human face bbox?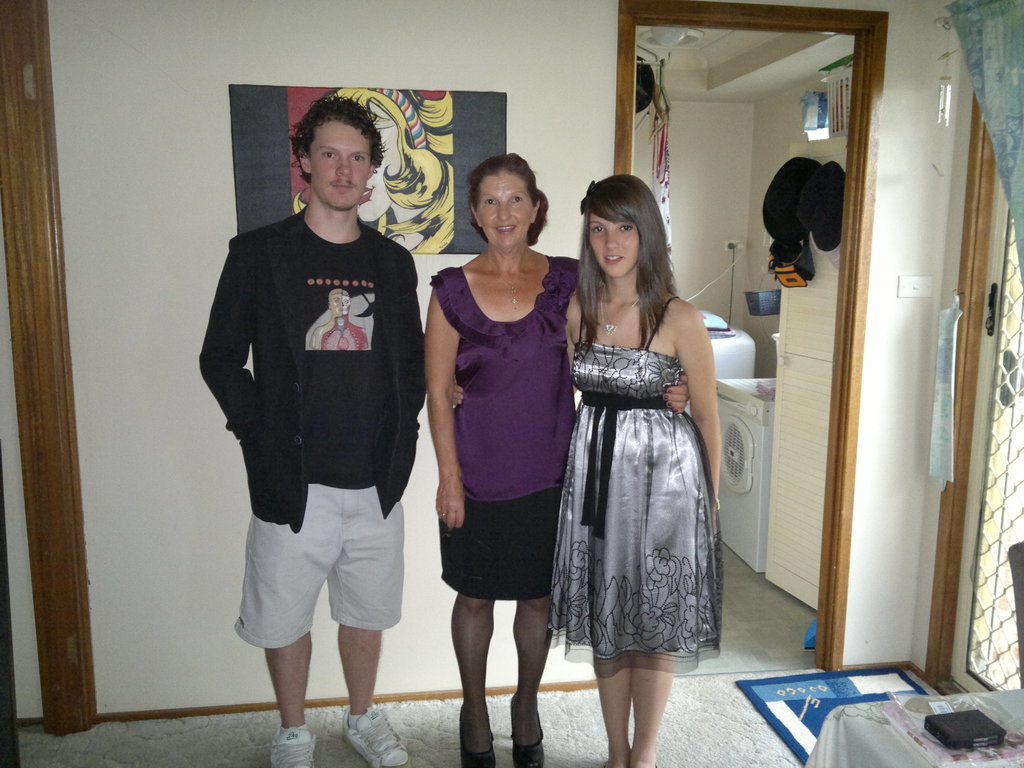
591:214:634:277
